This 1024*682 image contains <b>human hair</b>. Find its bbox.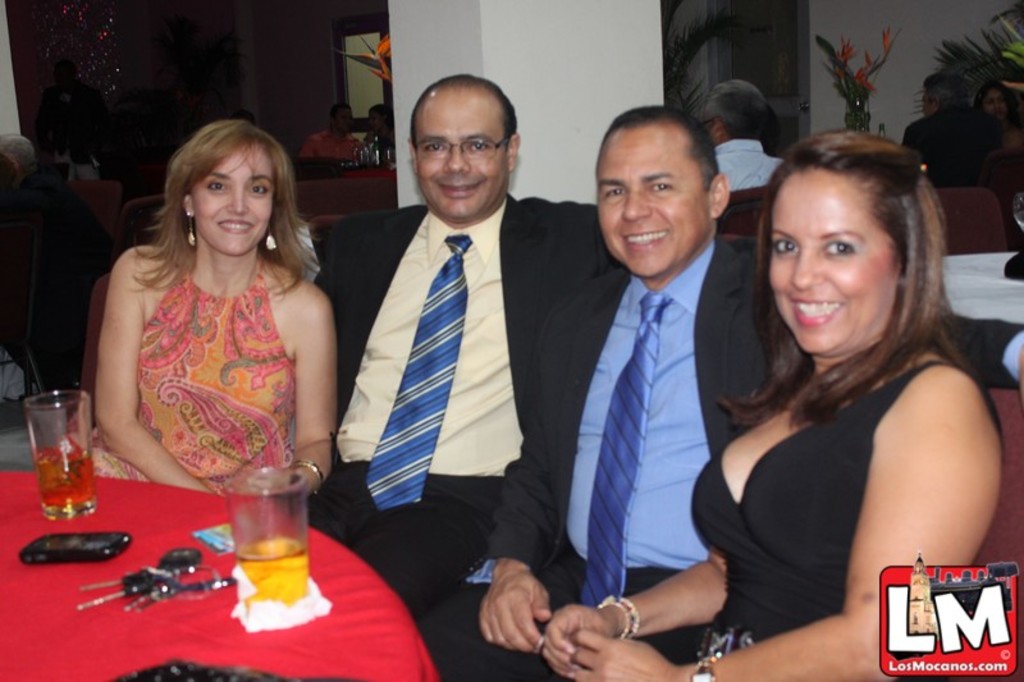
bbox=(599, 104, 721, 191).
